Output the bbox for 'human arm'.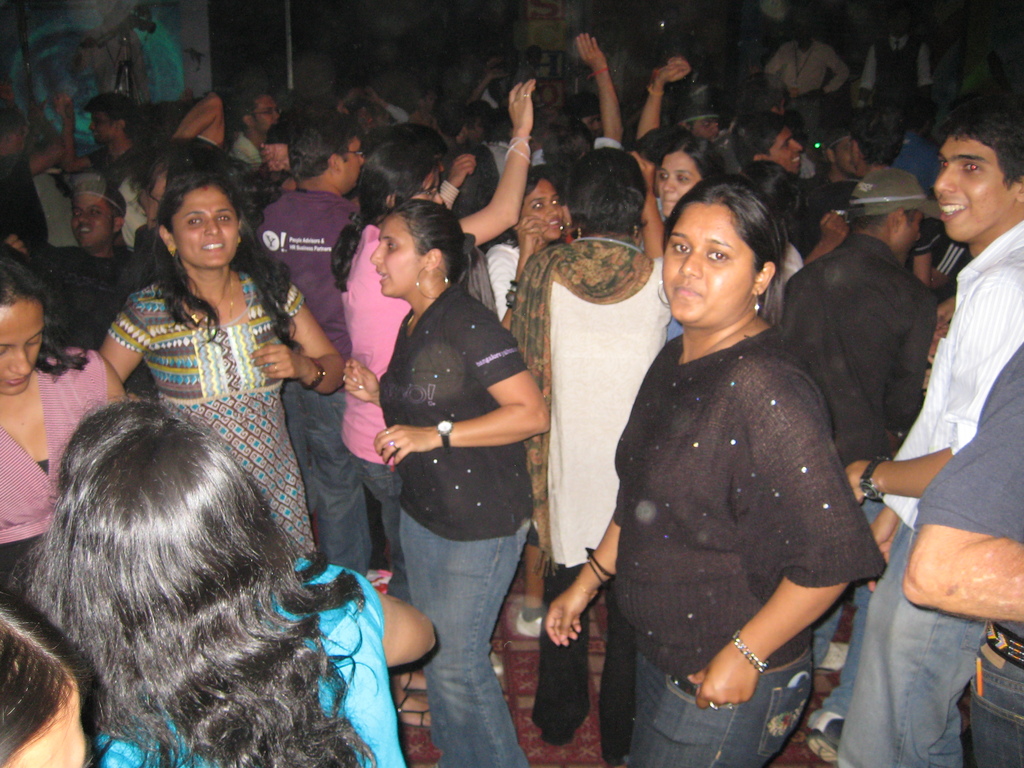
633:145:668:262.
